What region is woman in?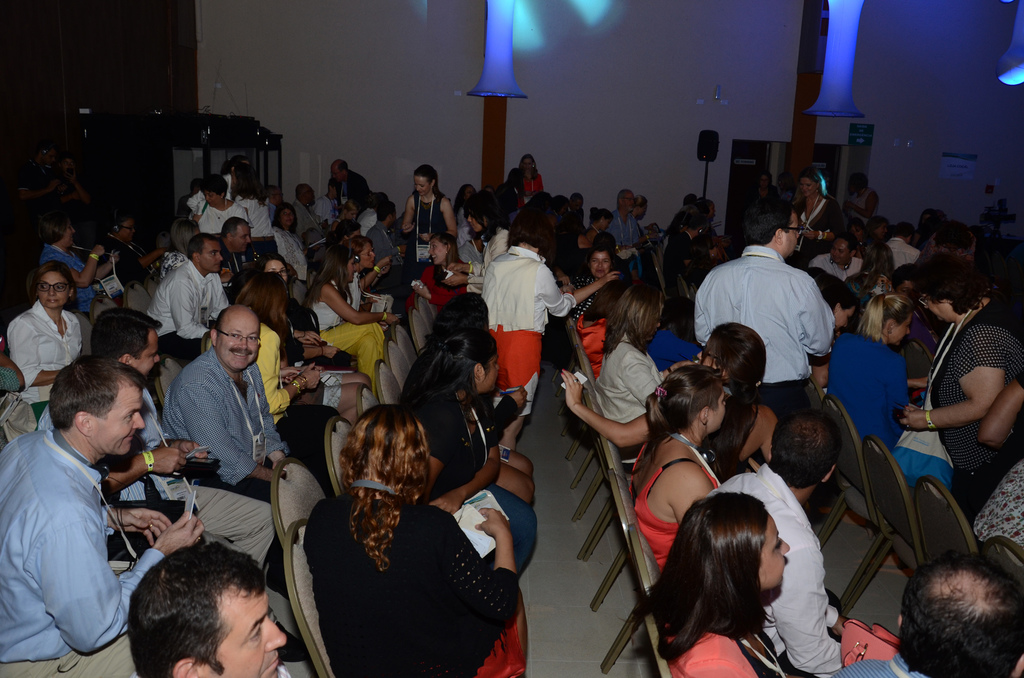
<bbox>628, 197, 660, 247</bbox>.
